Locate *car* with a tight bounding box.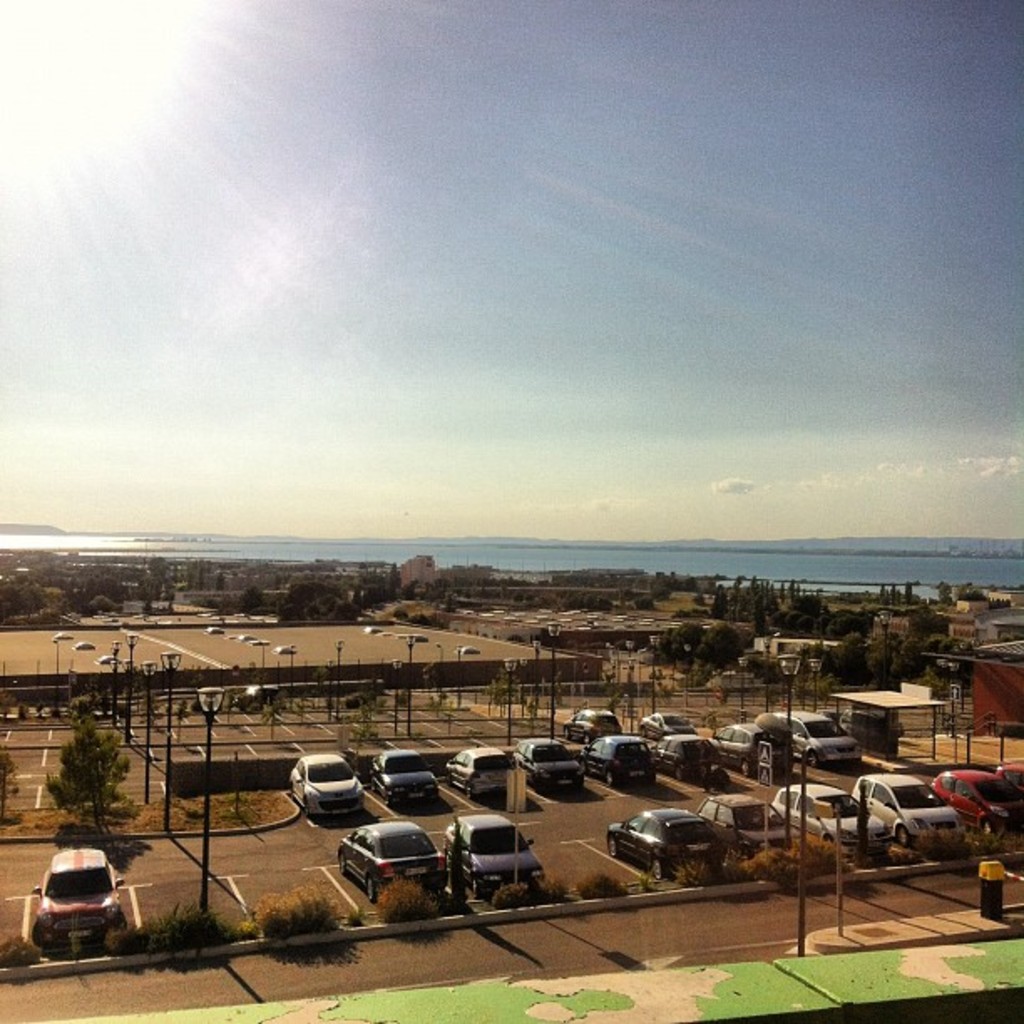
locate(35, 848, 125, 934).
